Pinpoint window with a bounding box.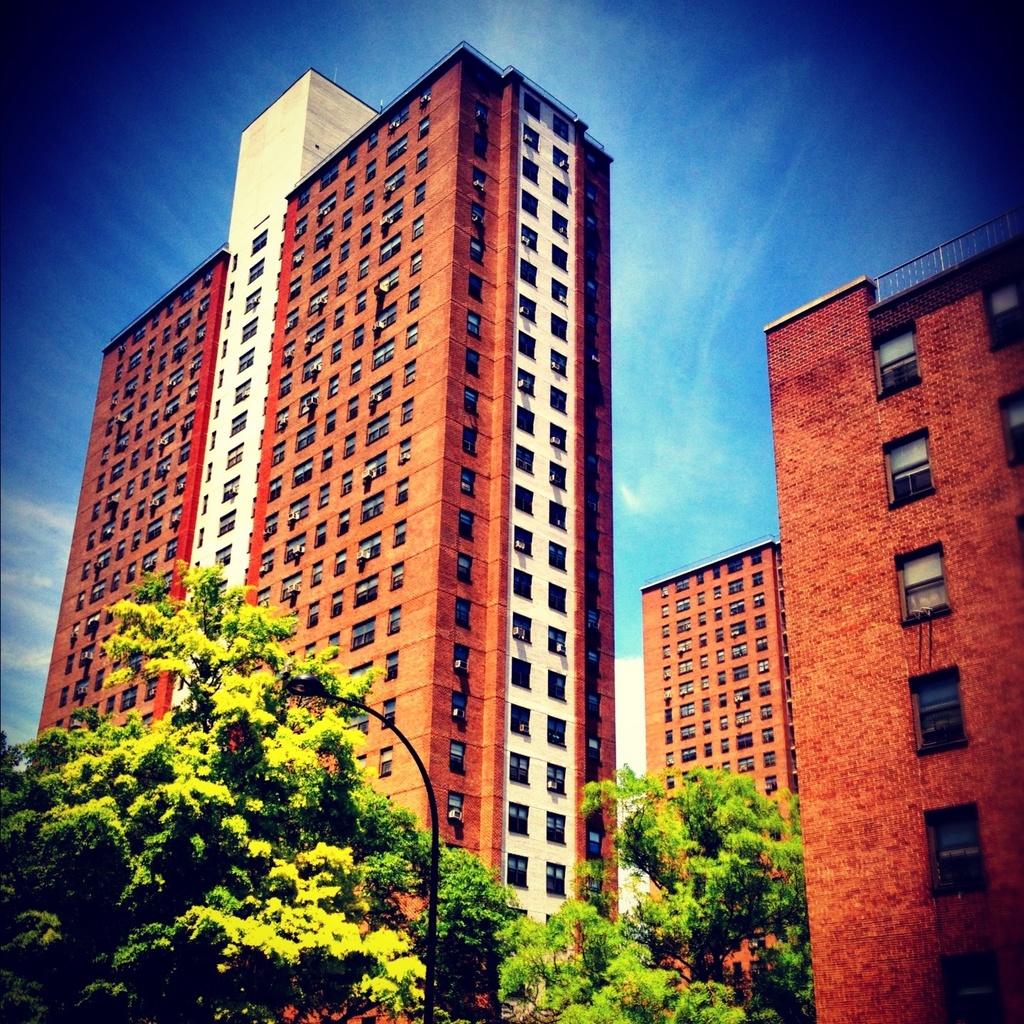
<box>117,541,124,566</box>.
